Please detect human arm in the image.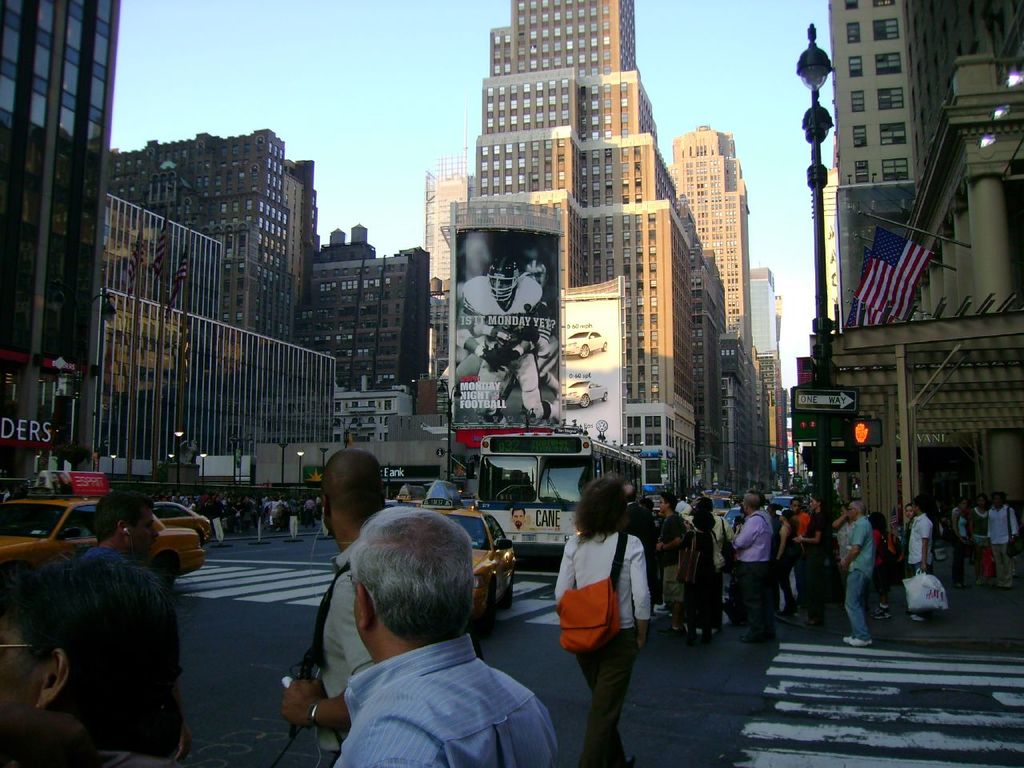
[left=324, top=702, right=454, bottom=767].
